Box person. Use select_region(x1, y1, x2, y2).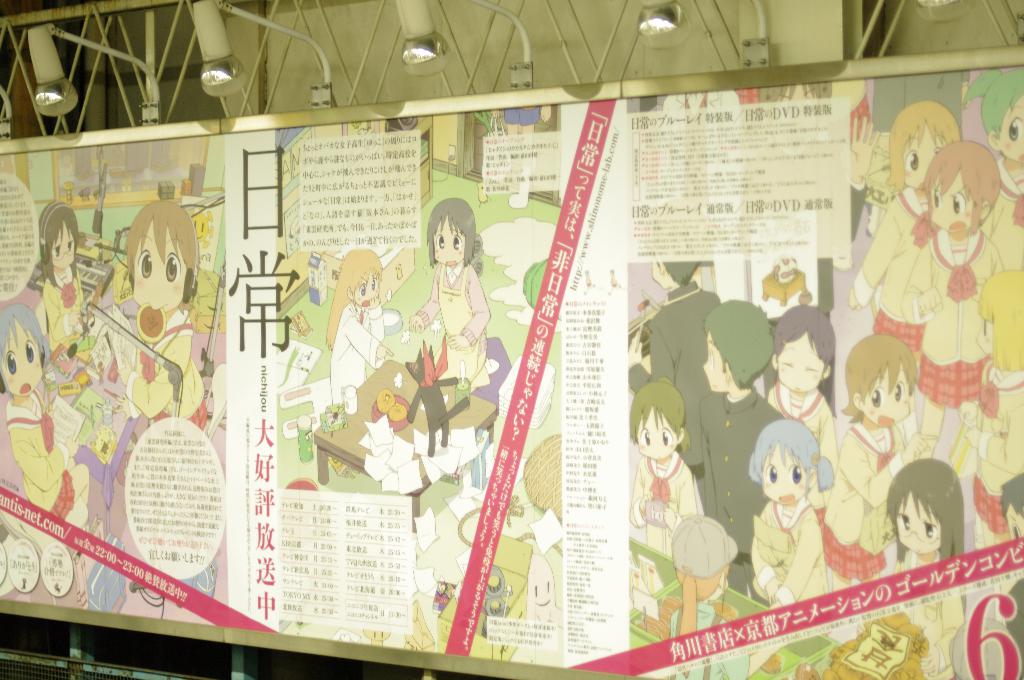
select_region(961, 60, 1023, 267).
